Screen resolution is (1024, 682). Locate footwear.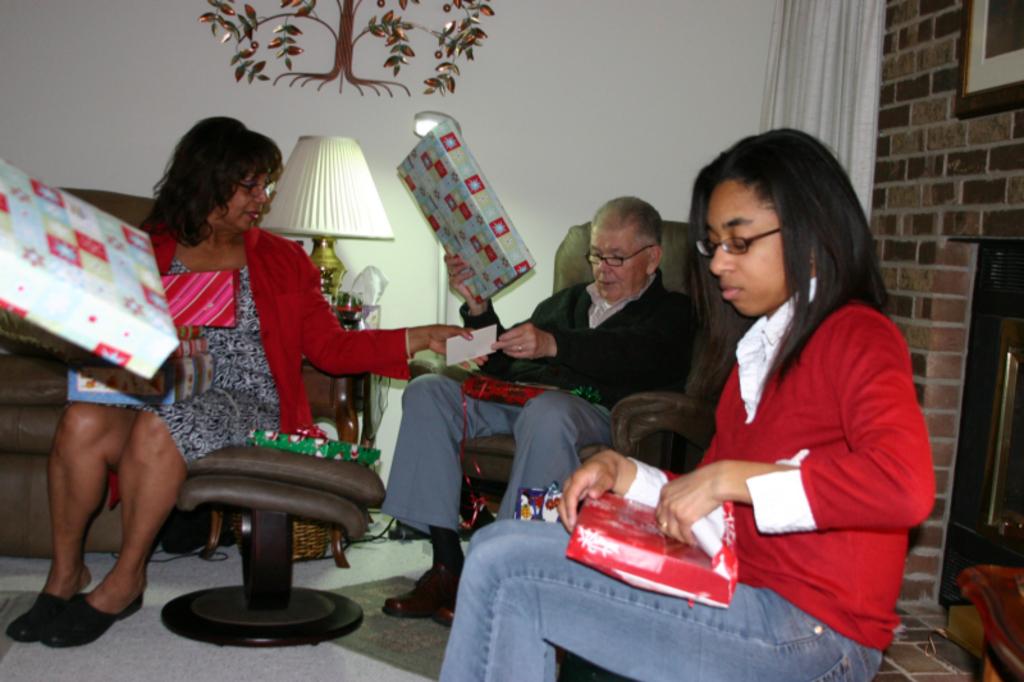
locate(37, 592, 148, 650).
